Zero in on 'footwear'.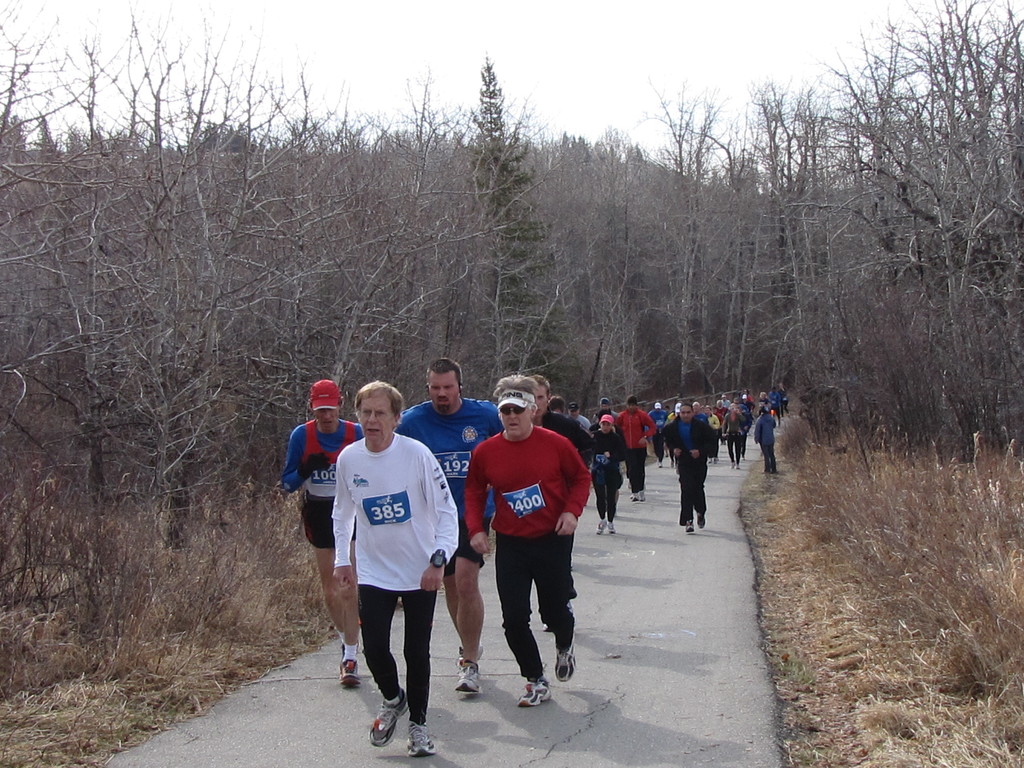
Zeroed in: <bbox>630, 488, 639, 502</bbox>.
